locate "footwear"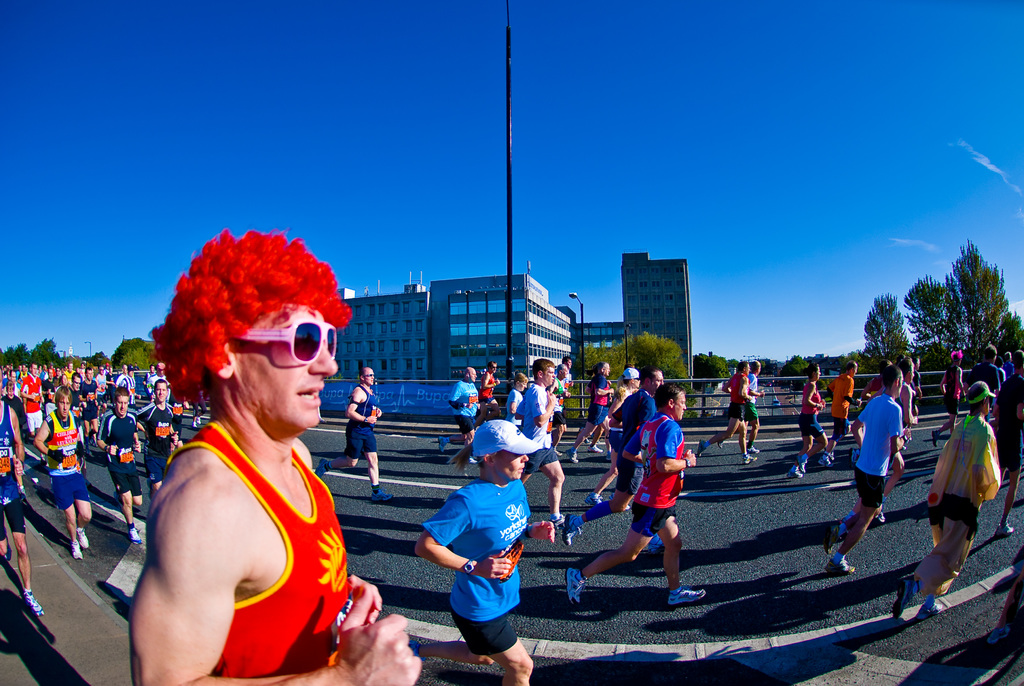
888, 574, 923, 624
